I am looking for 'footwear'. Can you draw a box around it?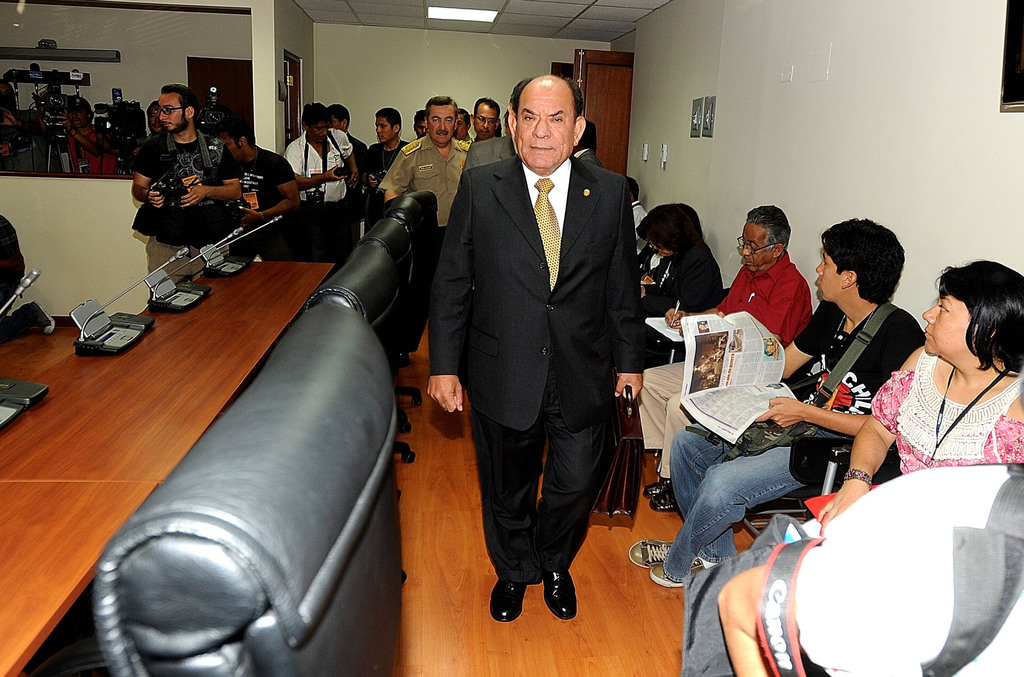
Sure, the bounding box is [648,562,712,585].
